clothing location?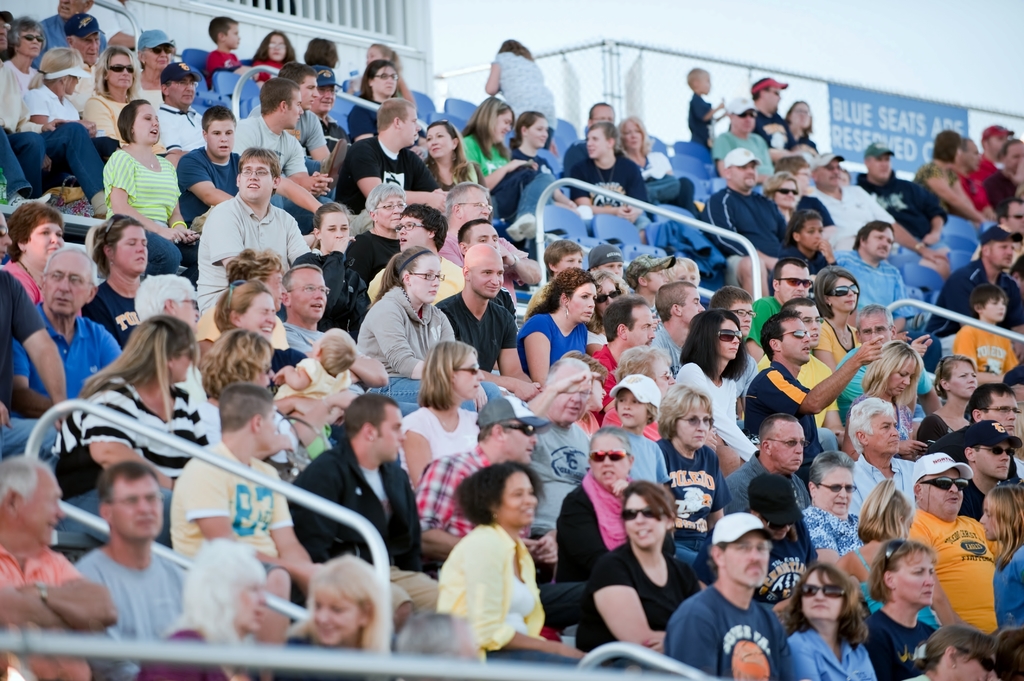
68, 13, 105, 38
